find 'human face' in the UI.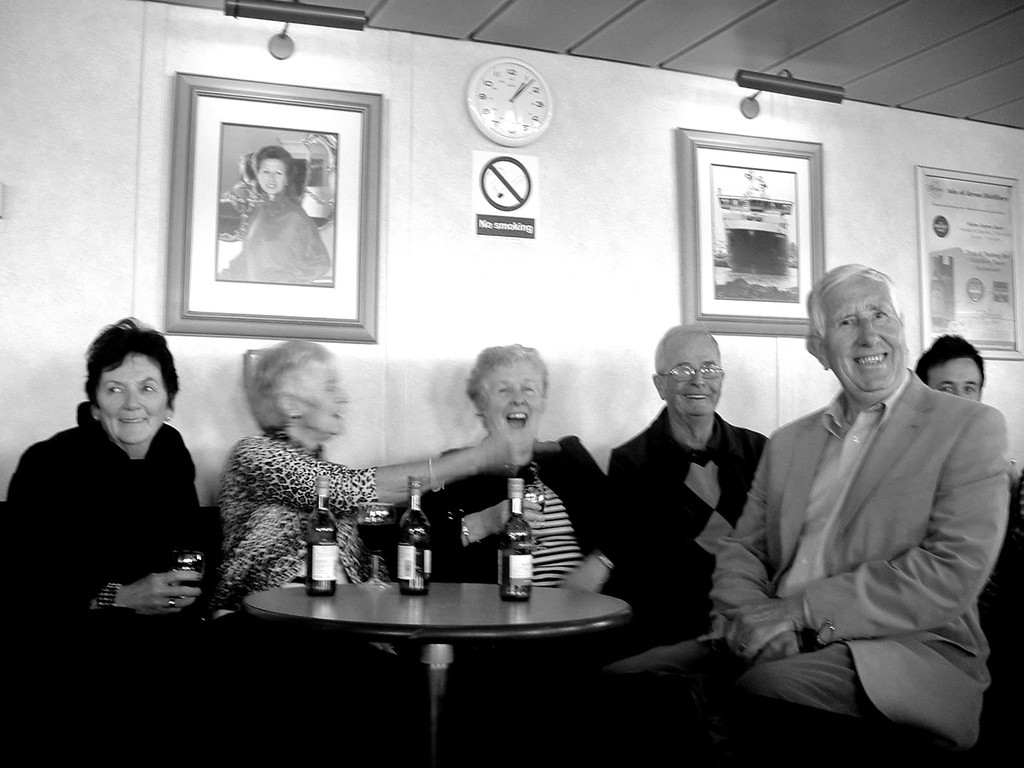
UI element at x1=100 y1=353 x2=169 y2=446.
